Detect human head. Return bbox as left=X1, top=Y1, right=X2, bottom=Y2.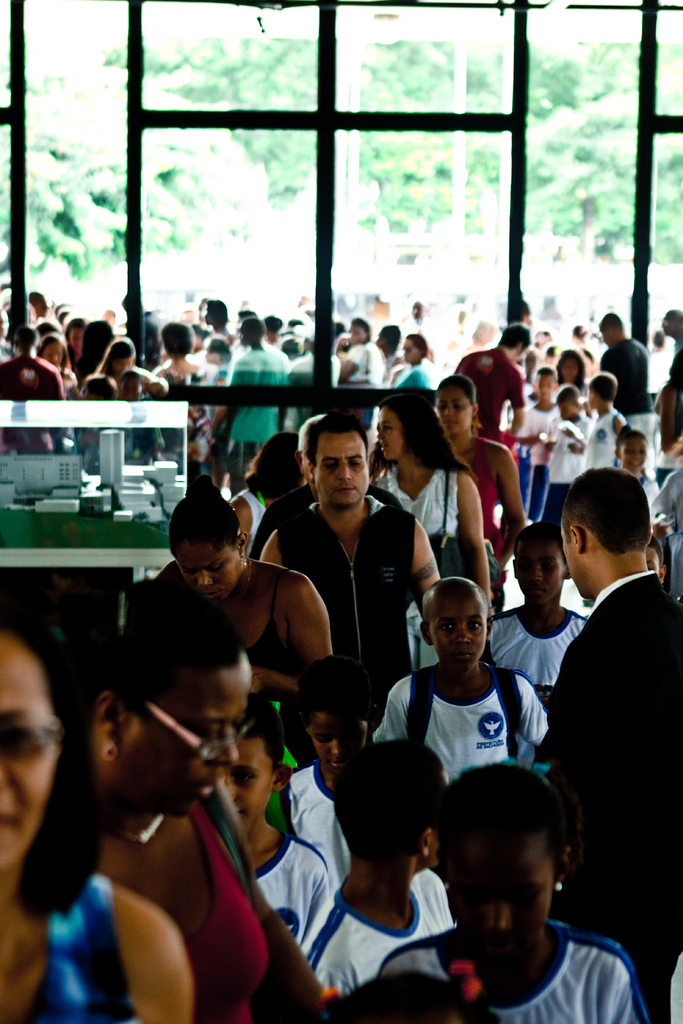
left=348, top=319, right=371, bottom=344.
